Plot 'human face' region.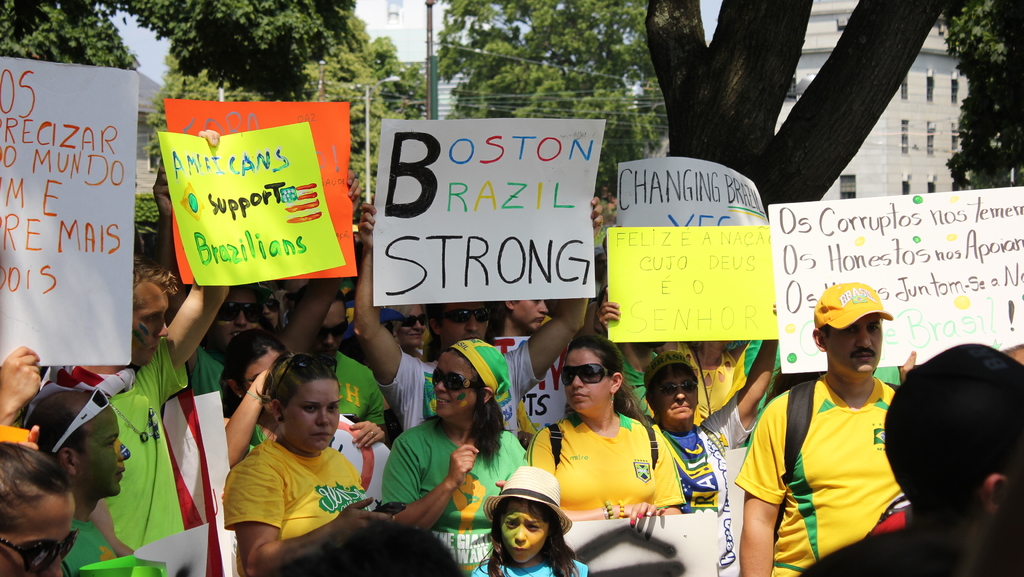
Plotted at box=[79, 409, 126, 500].
